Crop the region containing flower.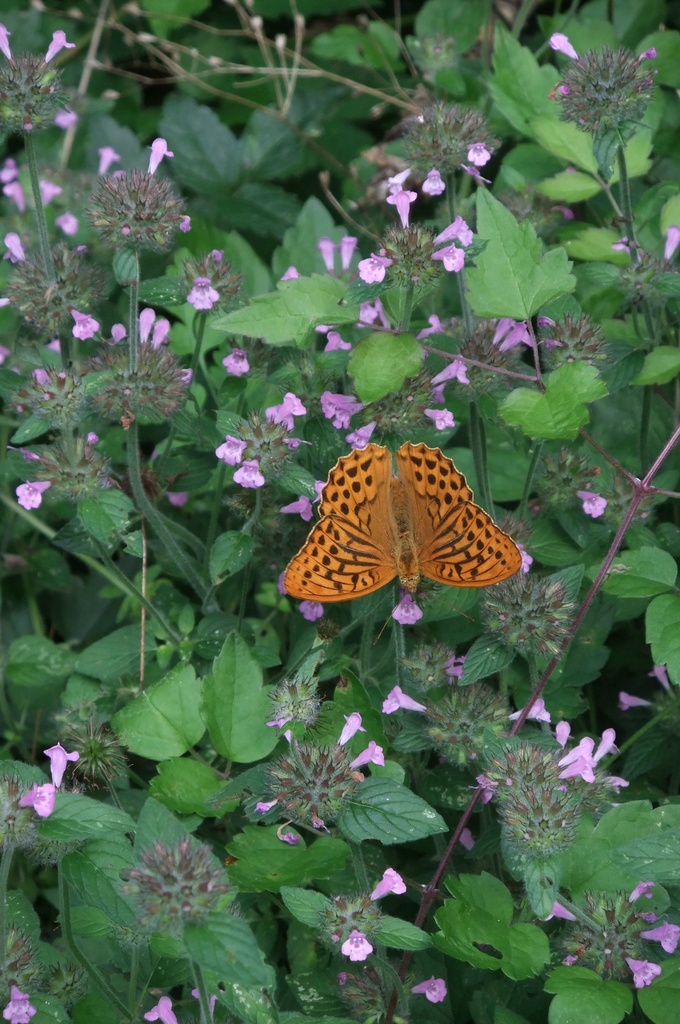
Crop region: Rect(425, 406, 457, 428).
